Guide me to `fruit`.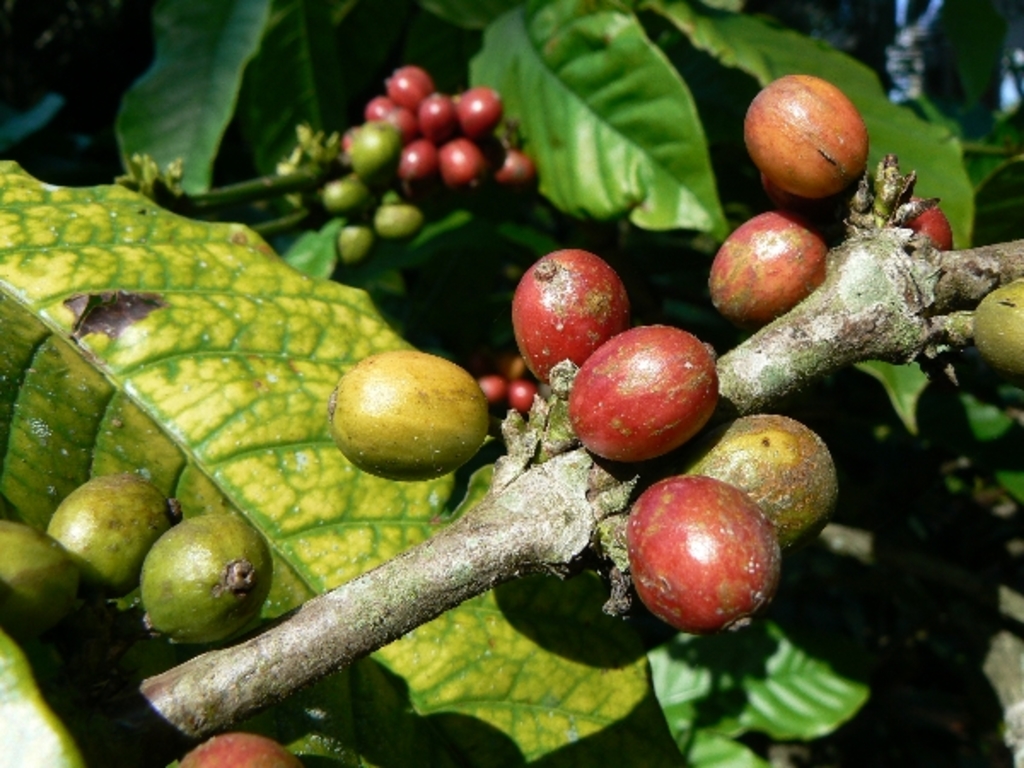
Guidance: x1=507 y1=242 x2=631 y2=386.
